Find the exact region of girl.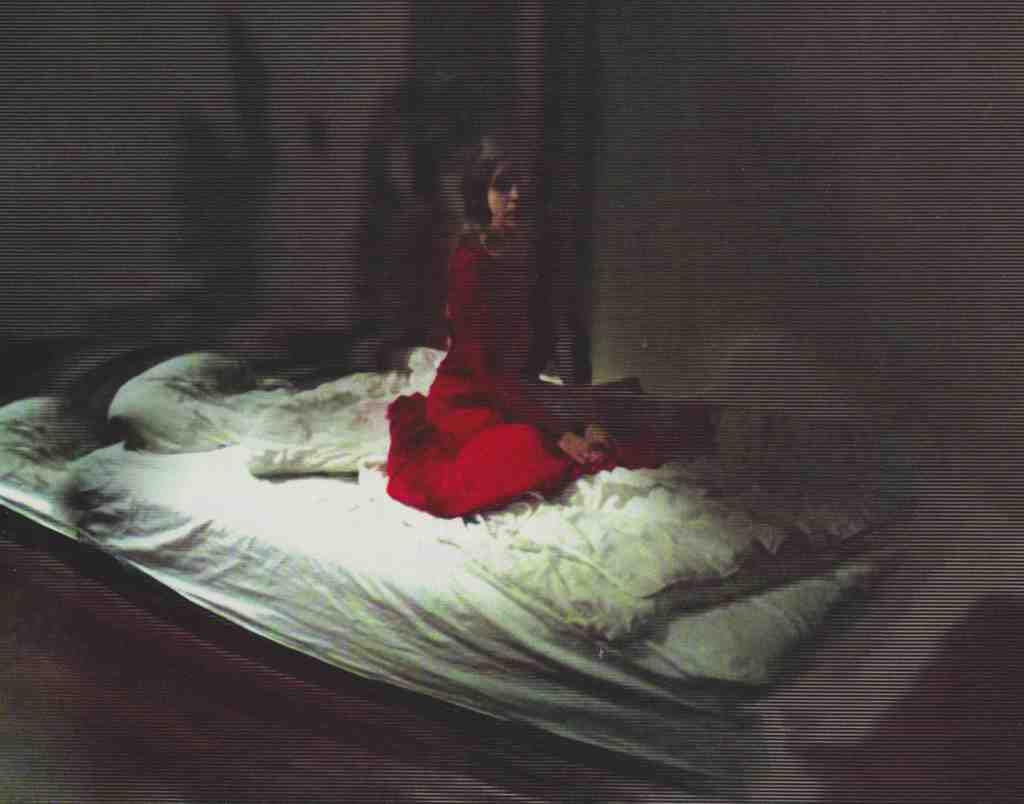
Exact region: left=386, top=140, right=712, bottom=514.
